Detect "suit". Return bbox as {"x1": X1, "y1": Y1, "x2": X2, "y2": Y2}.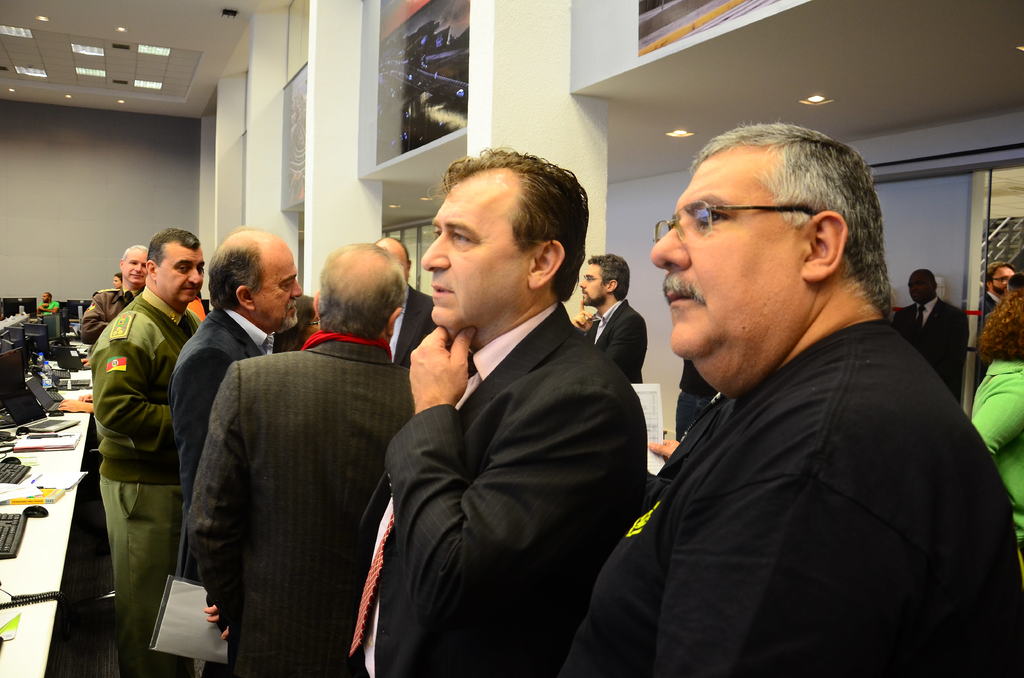
{"x1": 584, "y1": 300, "x2": 646, "y2": 382}.
